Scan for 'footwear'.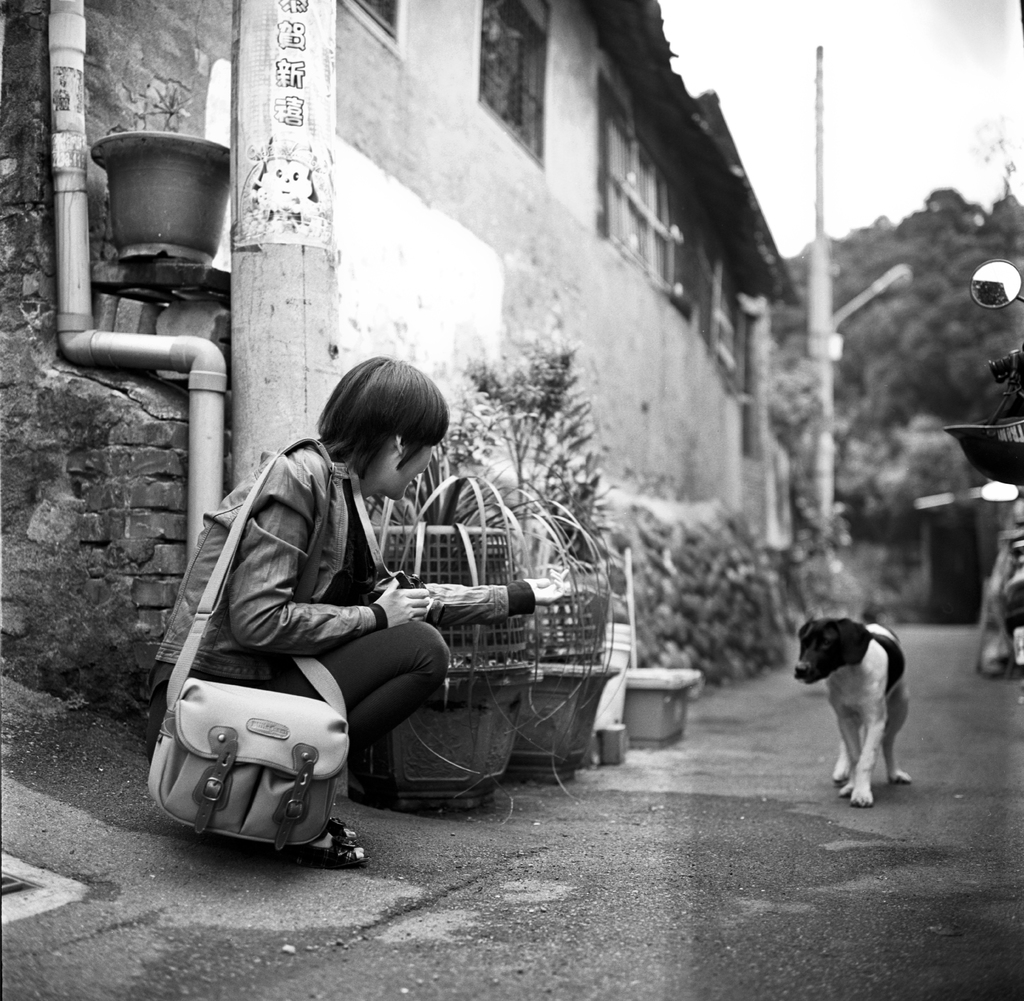
Scan result: <region>331, 813, 356, 840</region>.
